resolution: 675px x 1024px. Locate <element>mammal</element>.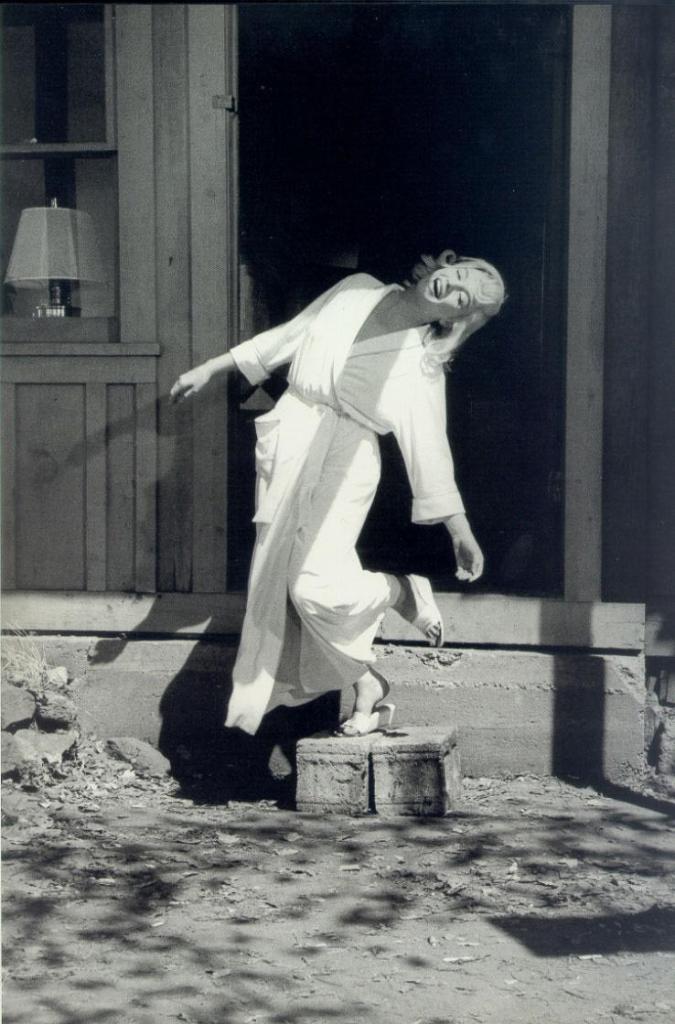
crop(182, 220, 499, 779).
